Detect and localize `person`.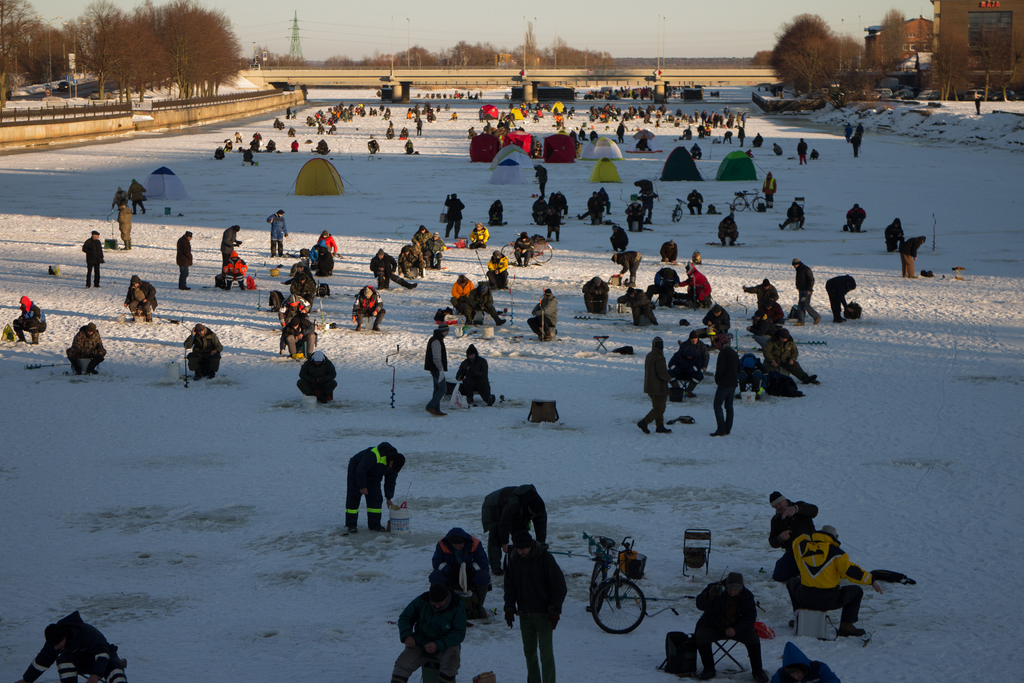
Localized at bbox=[220, 224, 243, 265].
